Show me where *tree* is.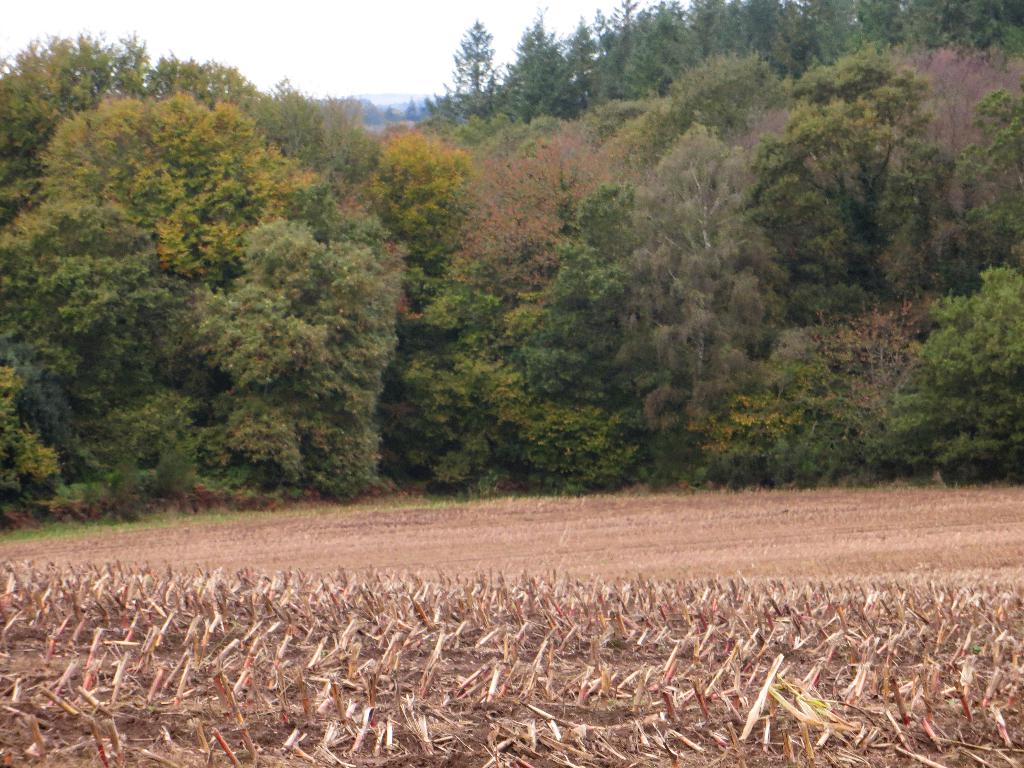
*tree* is at [433, 0, 502, 146].
